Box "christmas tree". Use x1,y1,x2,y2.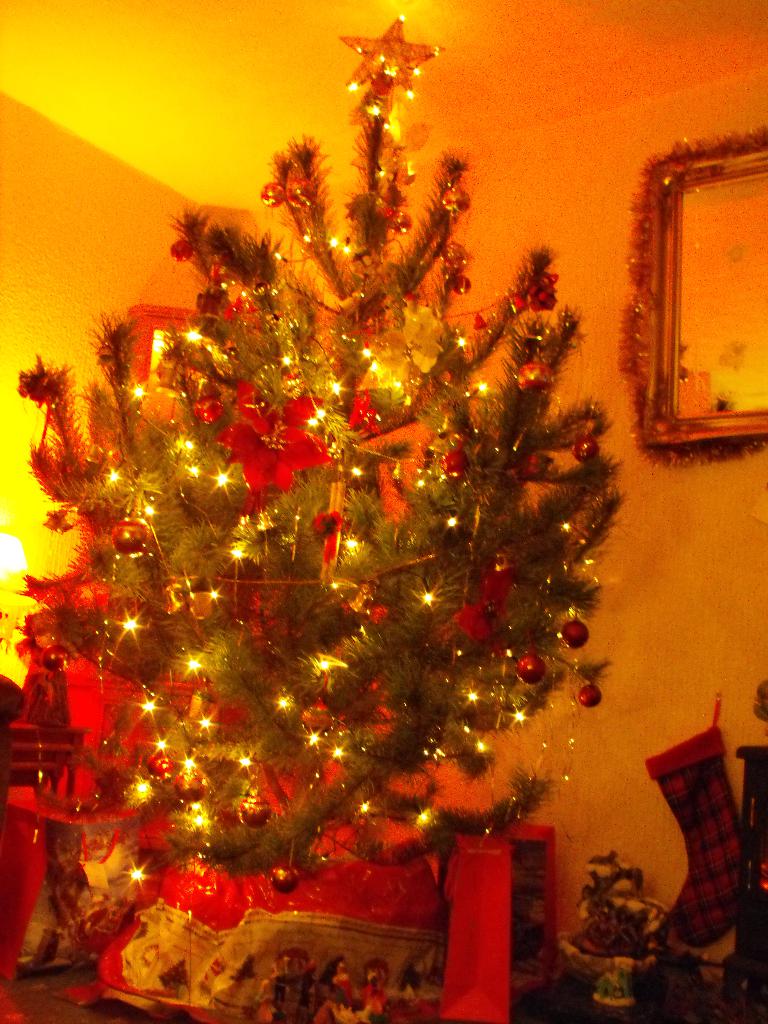
0,3,632,1023.
